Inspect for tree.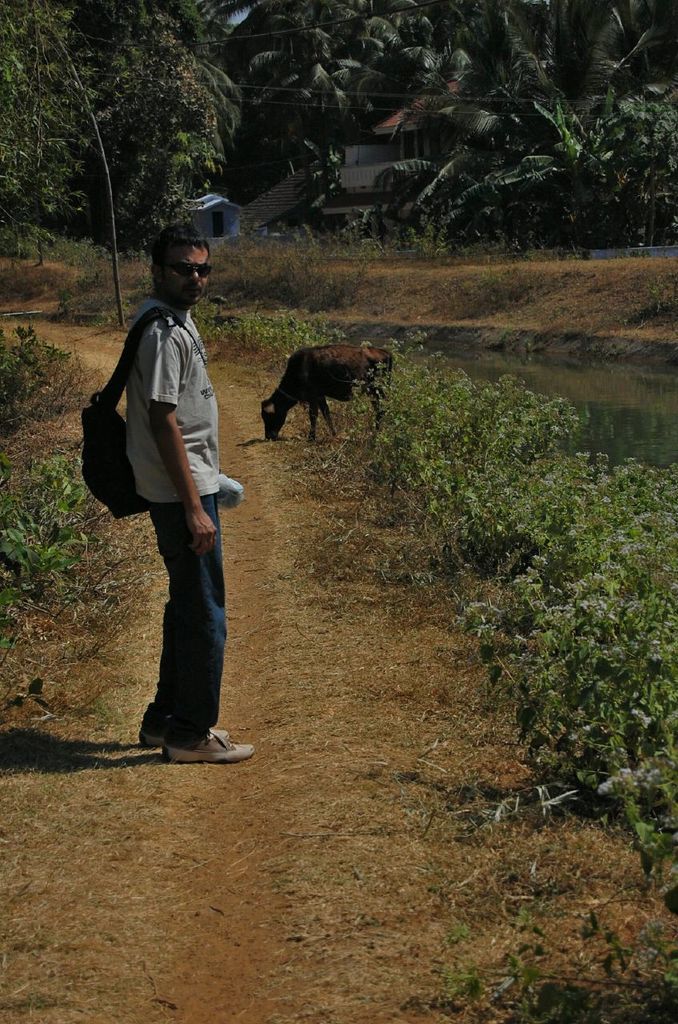
Inspection: 2 427 93 594.
